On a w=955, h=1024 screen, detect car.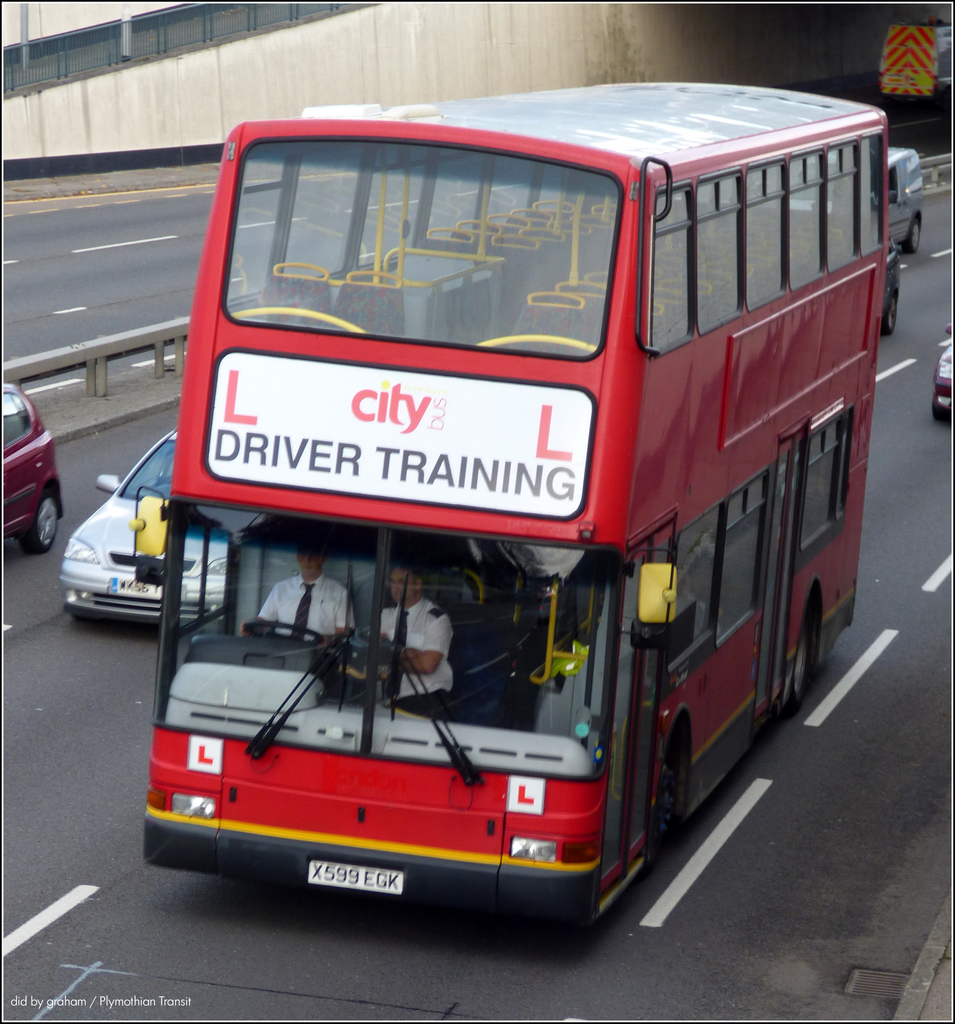
[x1=874, y1=232, x2=899, y2=337].
